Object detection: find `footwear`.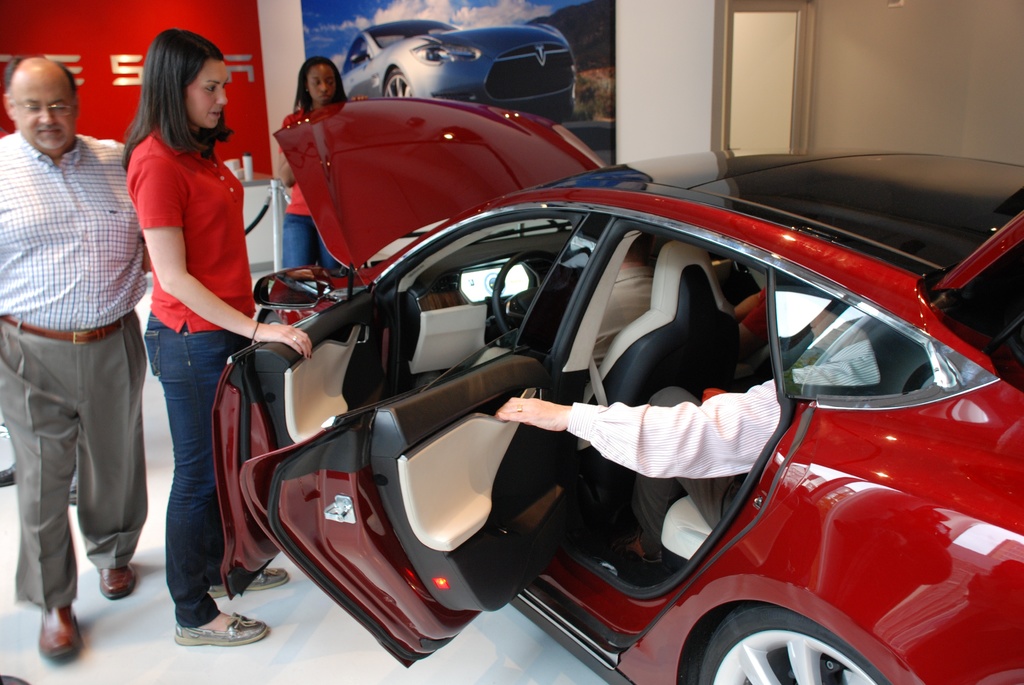
bbox=[206, 563, 291, 598].
